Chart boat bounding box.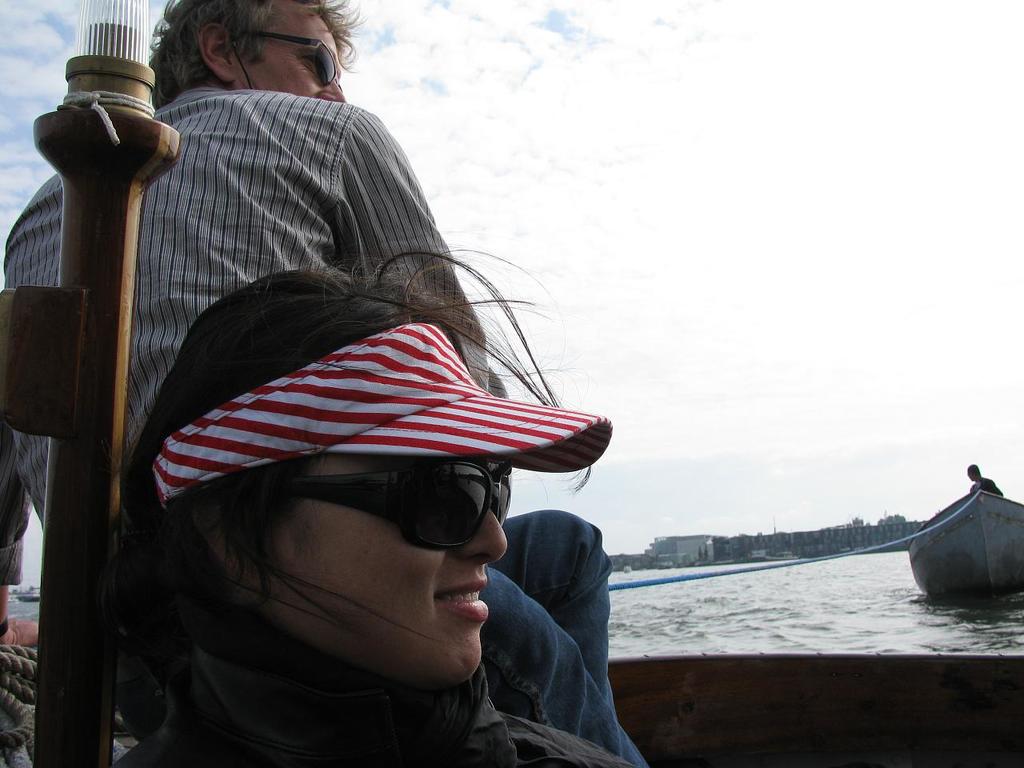
Charted: bbox=(0, 0, 1023, 767).
